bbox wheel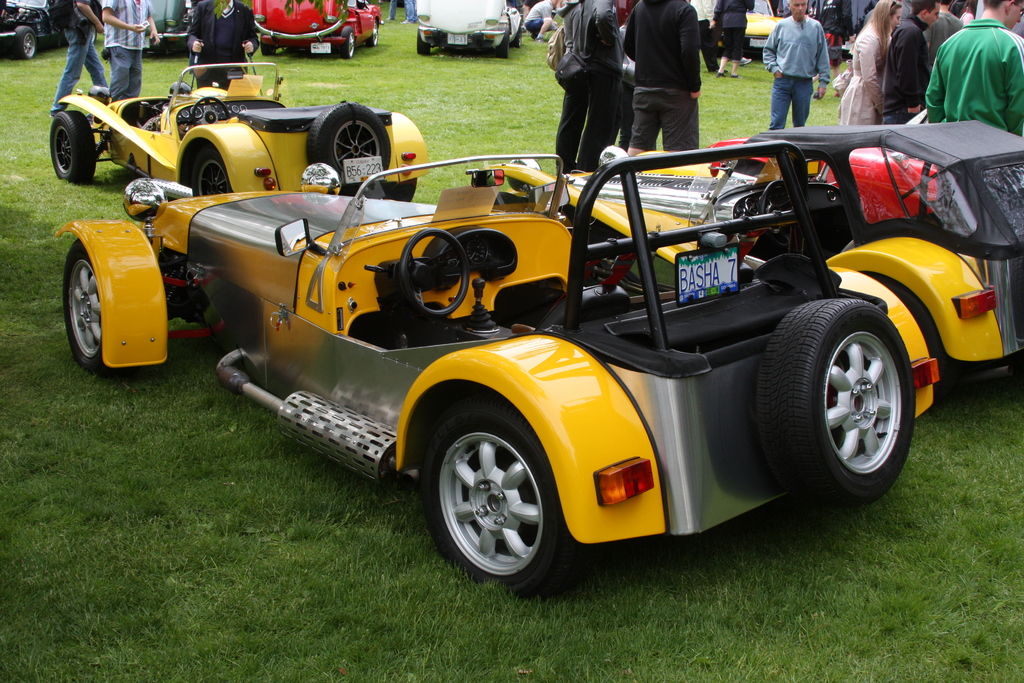
[left=308, top=102, right=391, bottom=188]
